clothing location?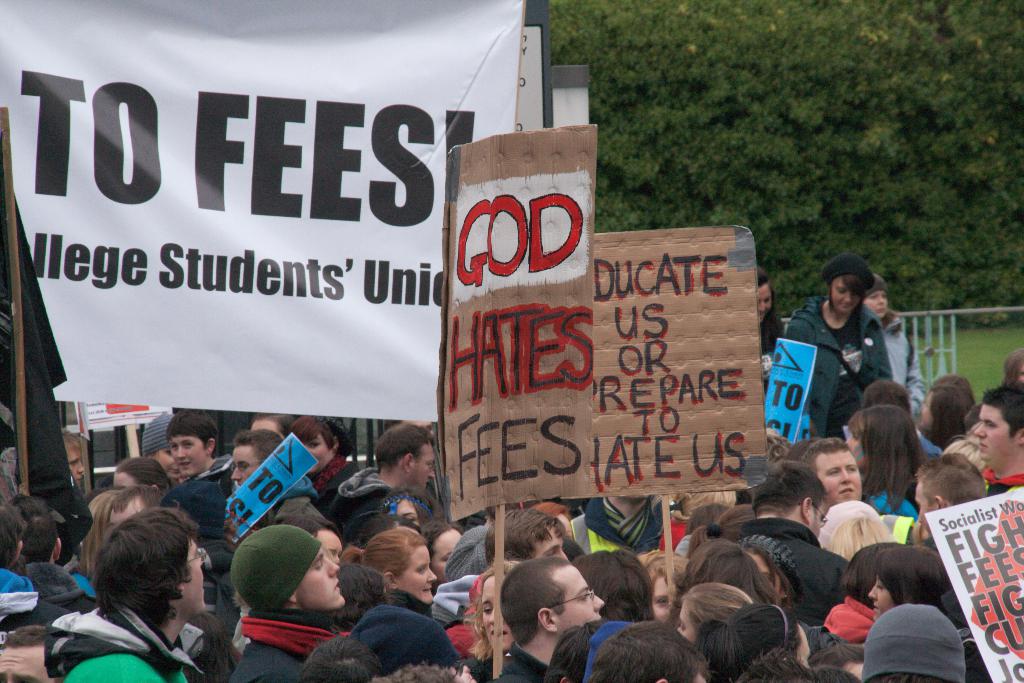
(x1=778, y1=279, x2=916, y2=459)
